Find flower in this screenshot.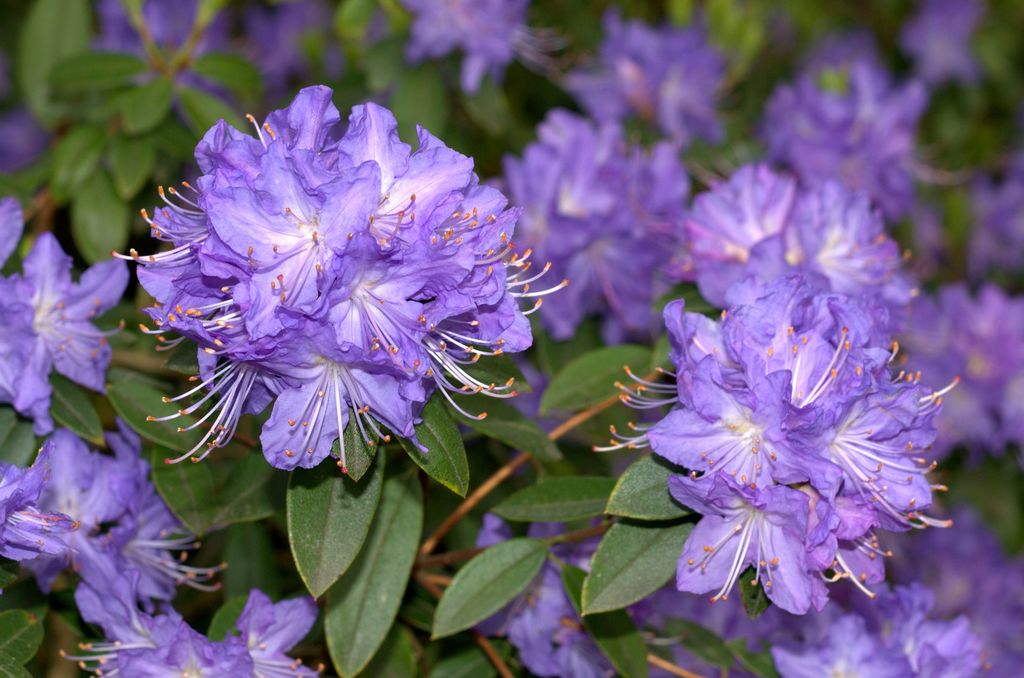
The bounding box for flower is rect(634, 583, 767, 677).
